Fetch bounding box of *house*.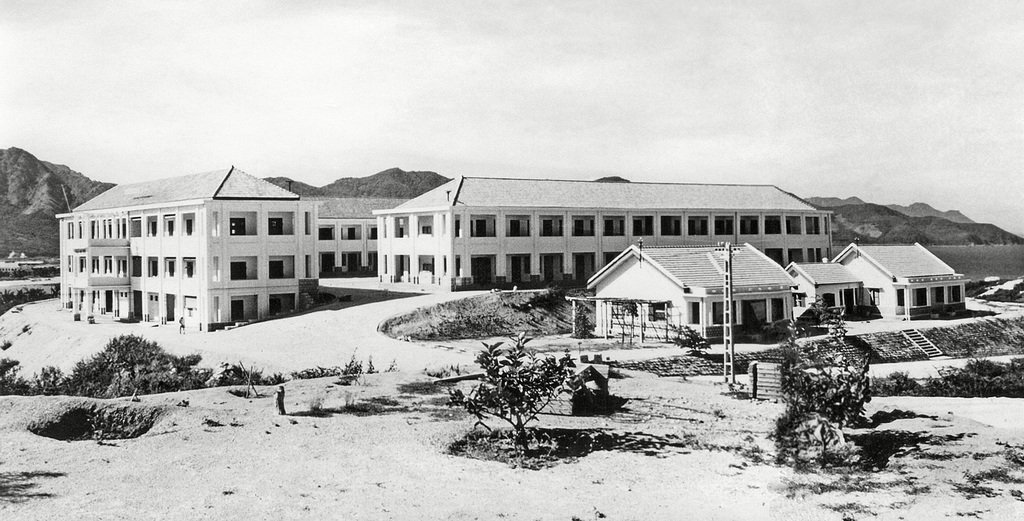
Bbox: l=56, t=161, r=301, b=332.
